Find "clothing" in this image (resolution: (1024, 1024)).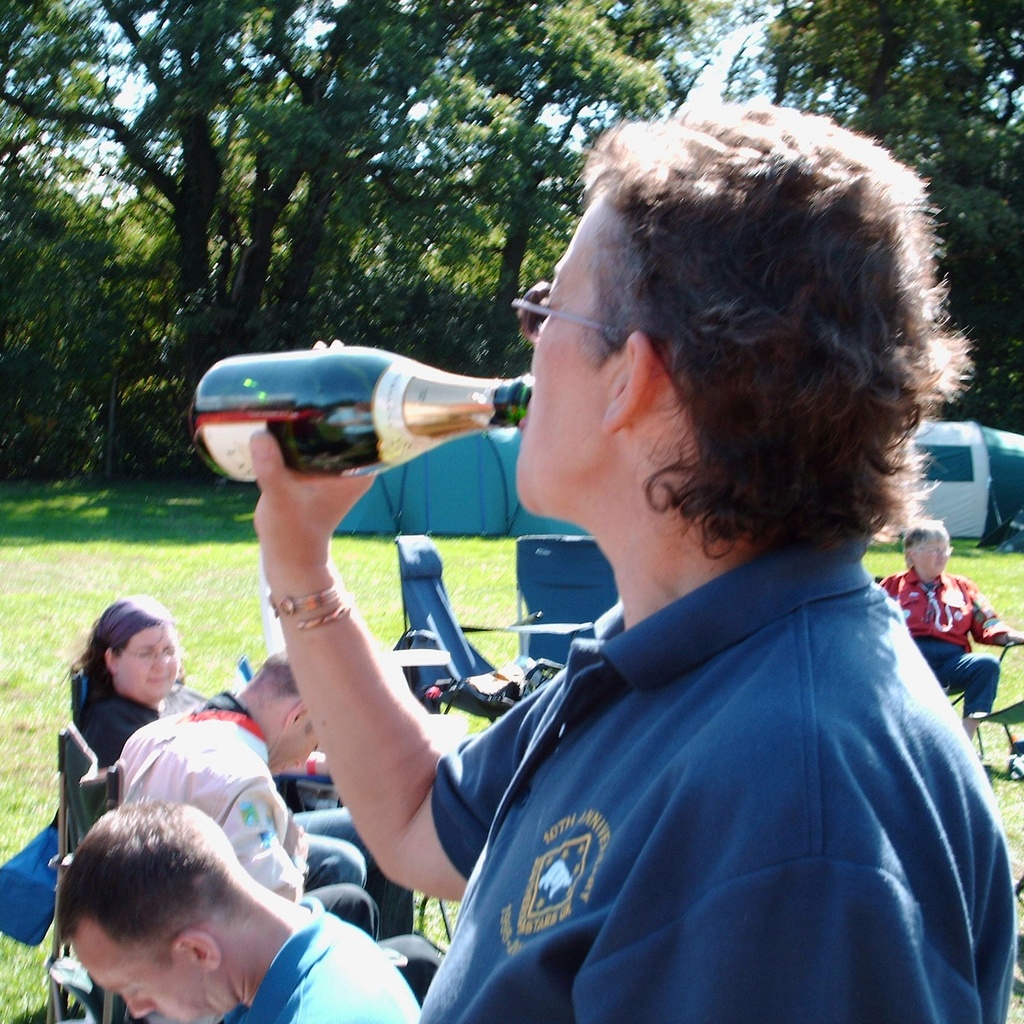
{"x1": 917, "y1": 633, "x2": 1001, "y2": 731}.
